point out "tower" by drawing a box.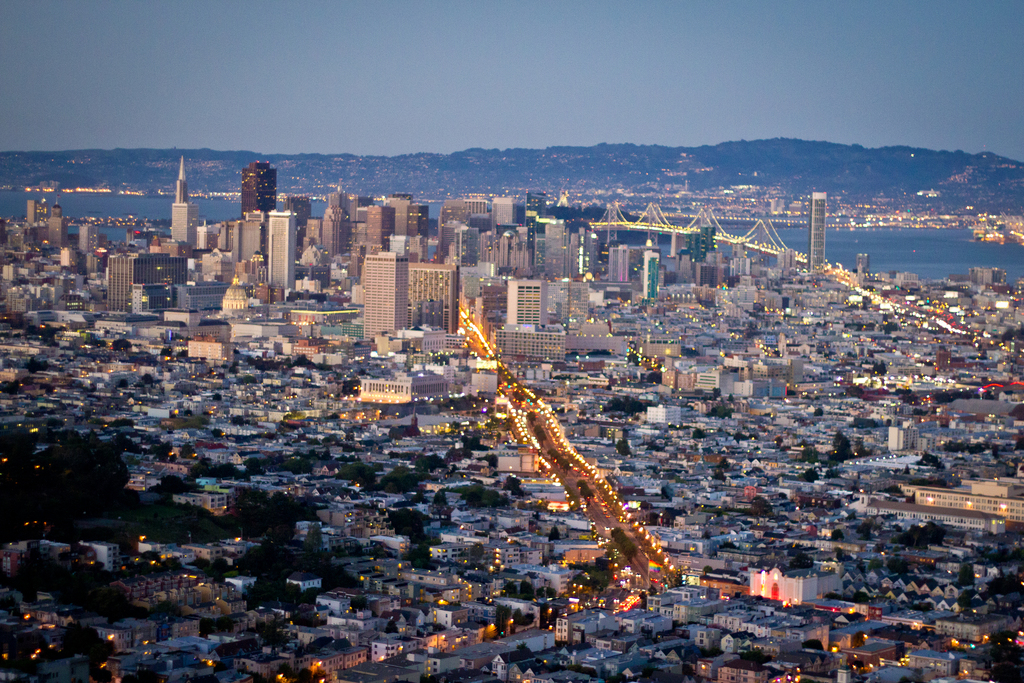
<region>230, 219, 266, 261</region>.
